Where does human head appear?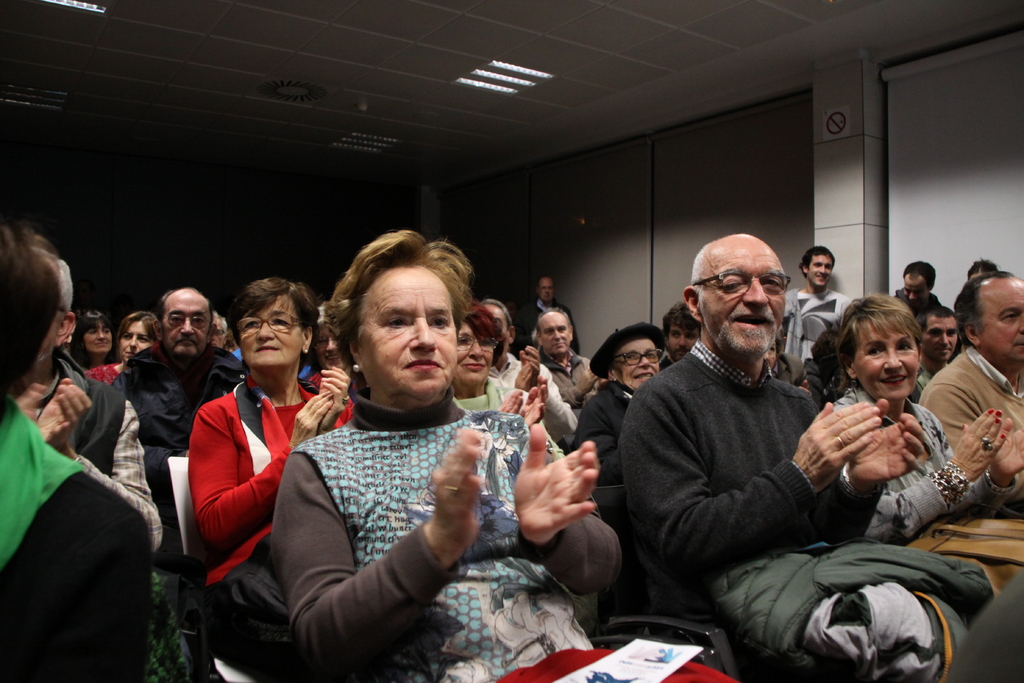
Appears at box=[797, 247, 835, 290].
